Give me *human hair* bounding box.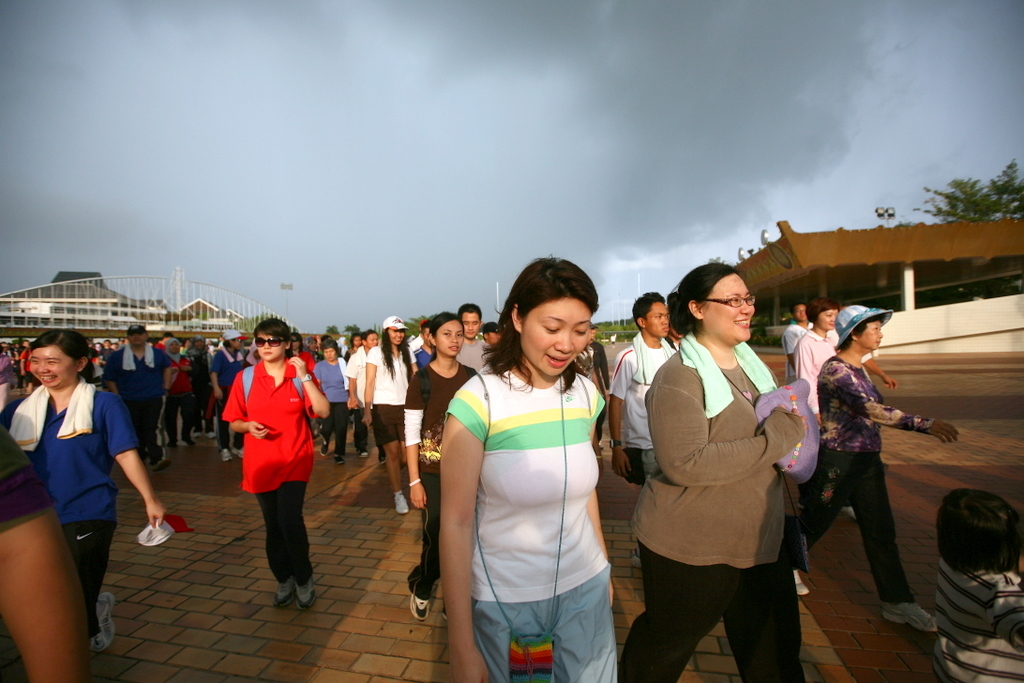
480, 334, 489, 340.
